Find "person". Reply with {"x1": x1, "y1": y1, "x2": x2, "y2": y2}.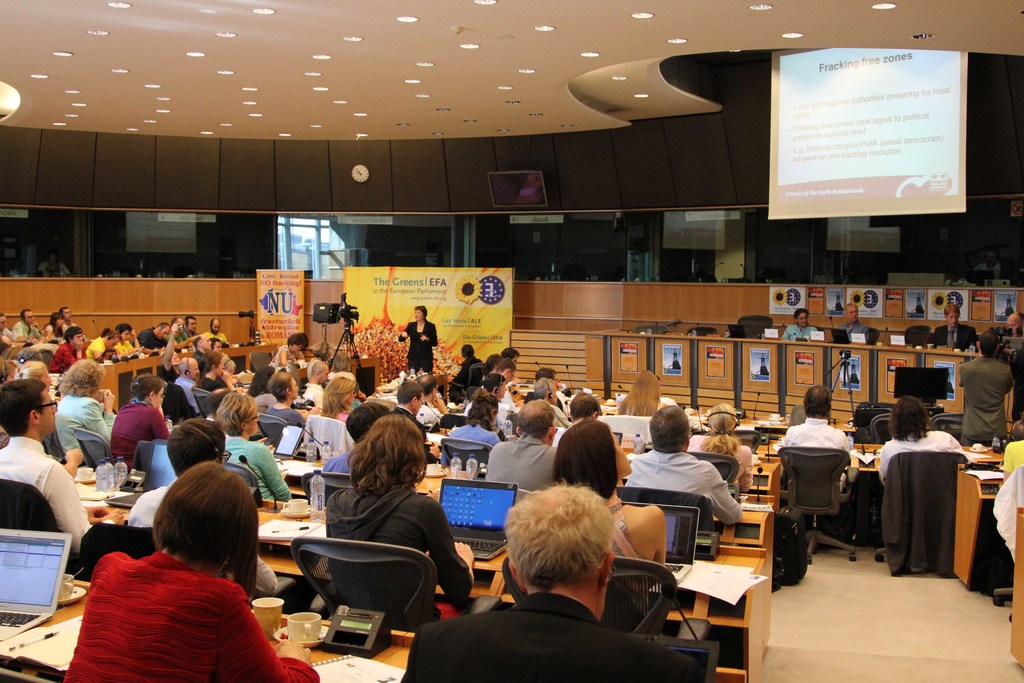
{"x1": 955, "y1": 329, "x2": 1010, "y2": 443}.
